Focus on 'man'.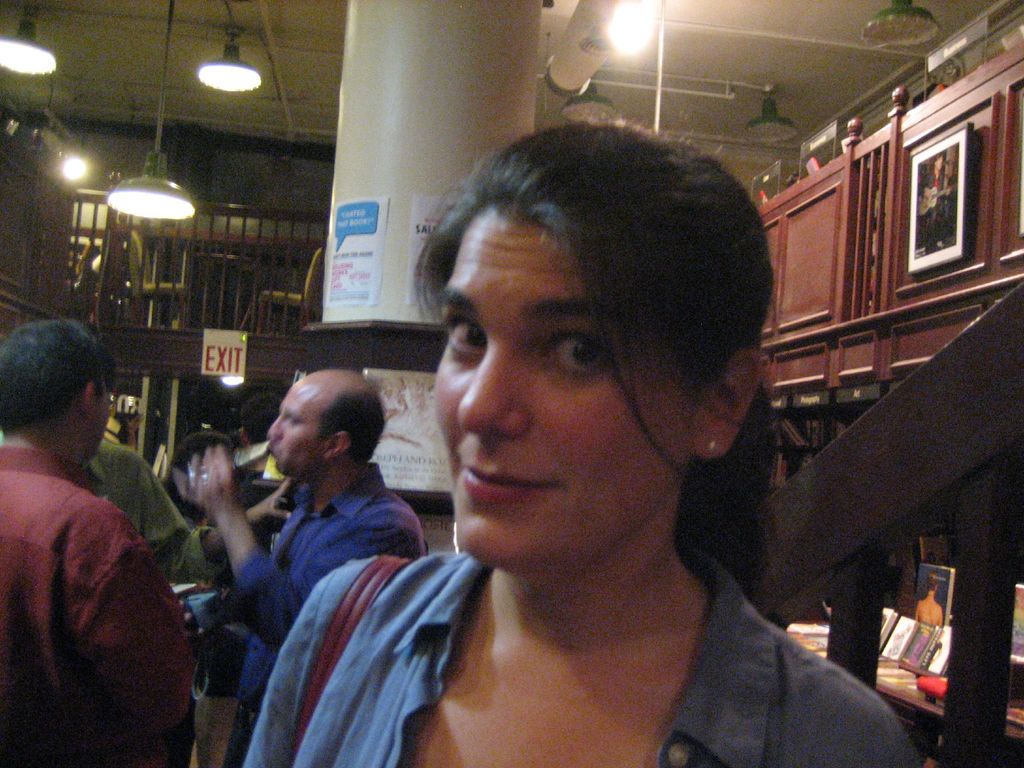
Focused at bbox(180, 368, 430, 767).
